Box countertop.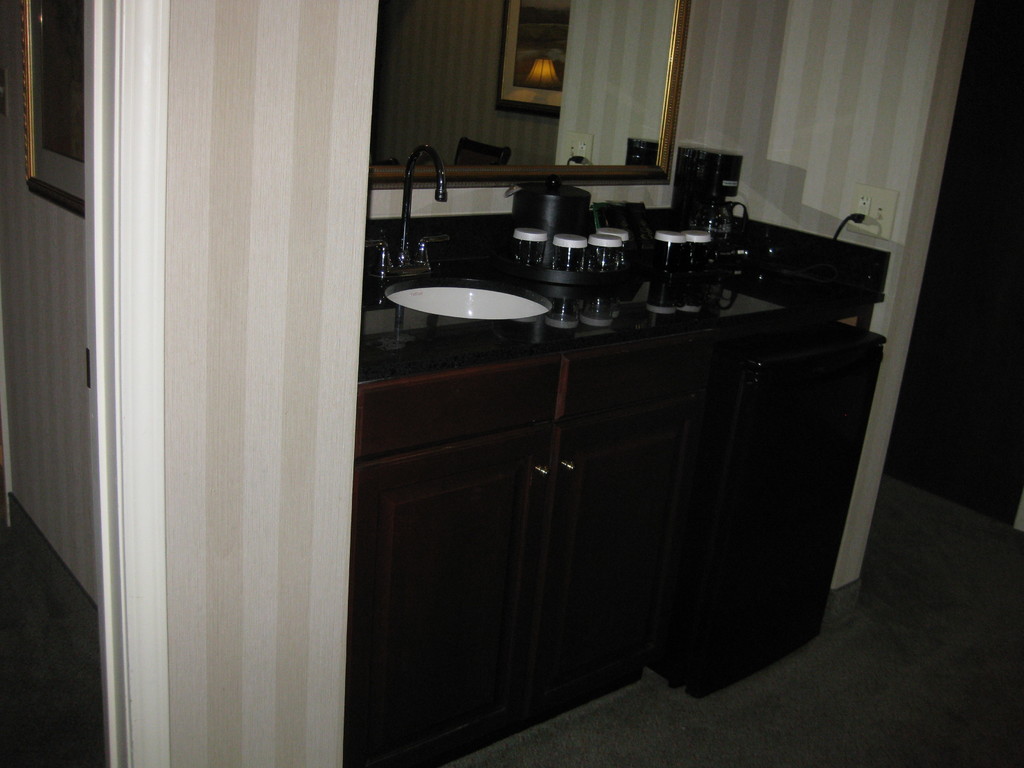
crop(357, 239, 893, 399).
